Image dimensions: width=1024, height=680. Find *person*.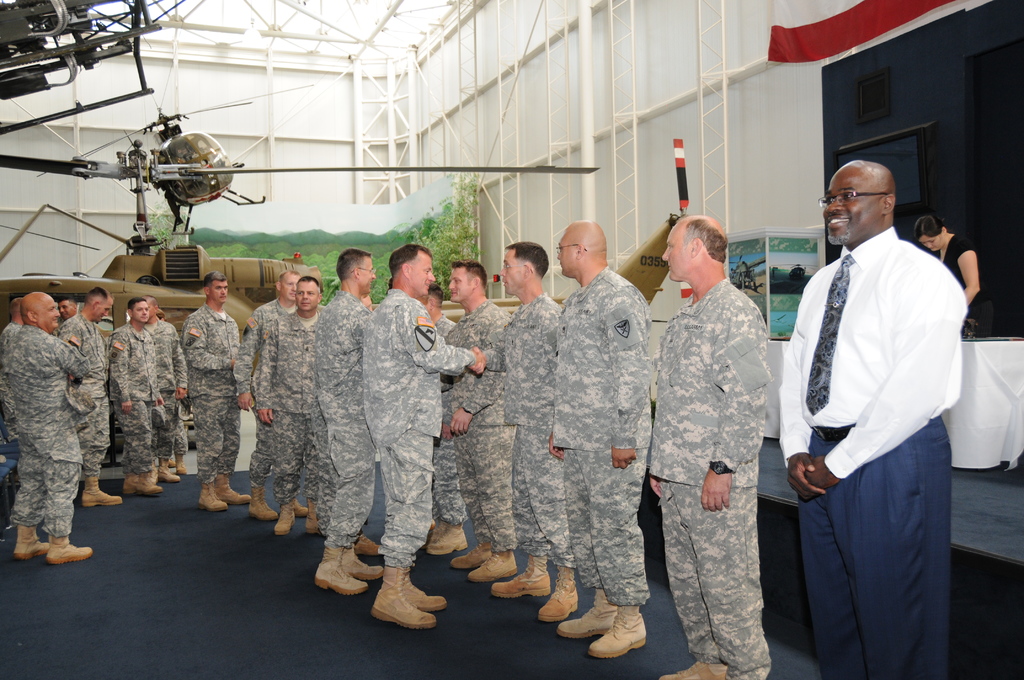
bbox=[917, 212, 991, 346].
